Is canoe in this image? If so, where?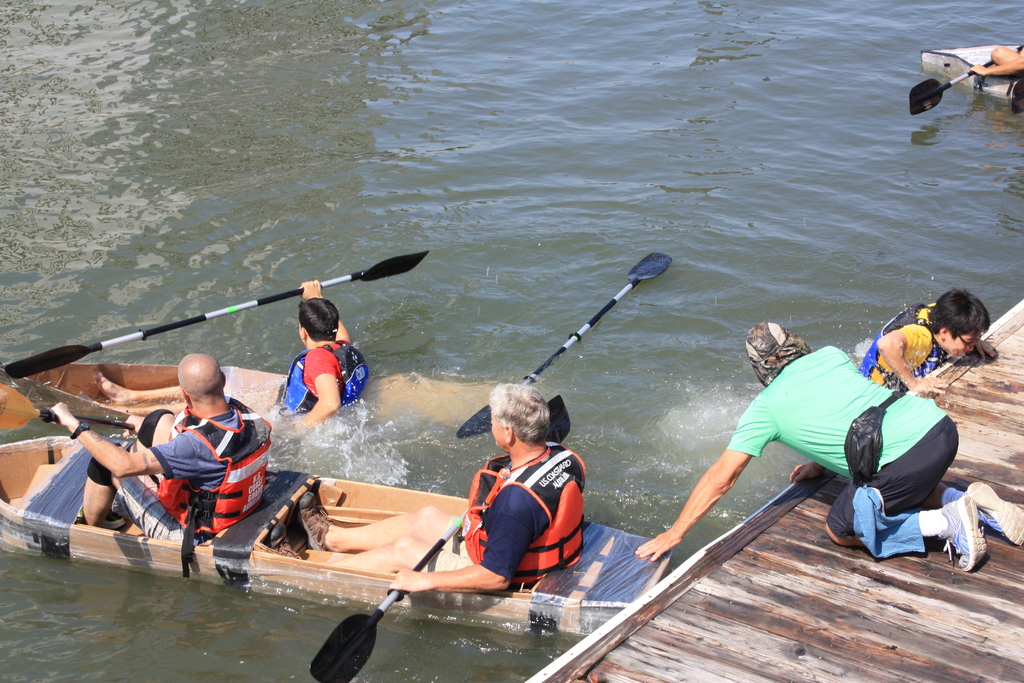
Yes, at Rect(0, 364, 565, 444).
